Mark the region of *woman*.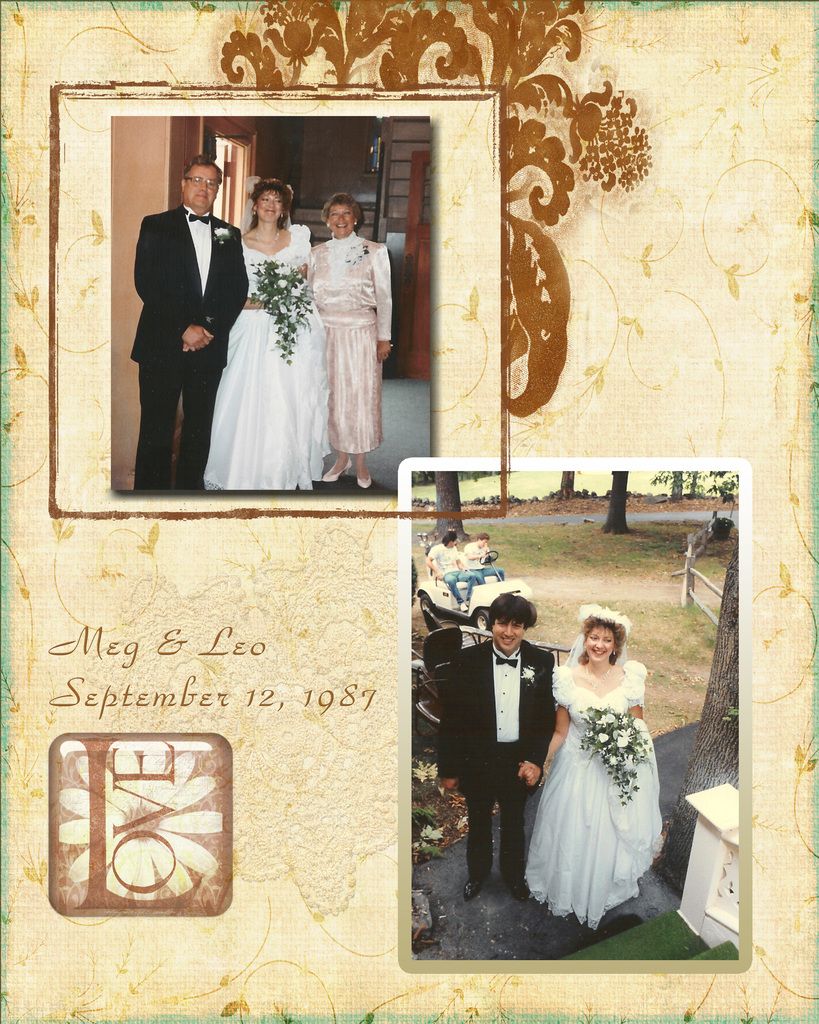
Region: [534, 596, 680, 920].
